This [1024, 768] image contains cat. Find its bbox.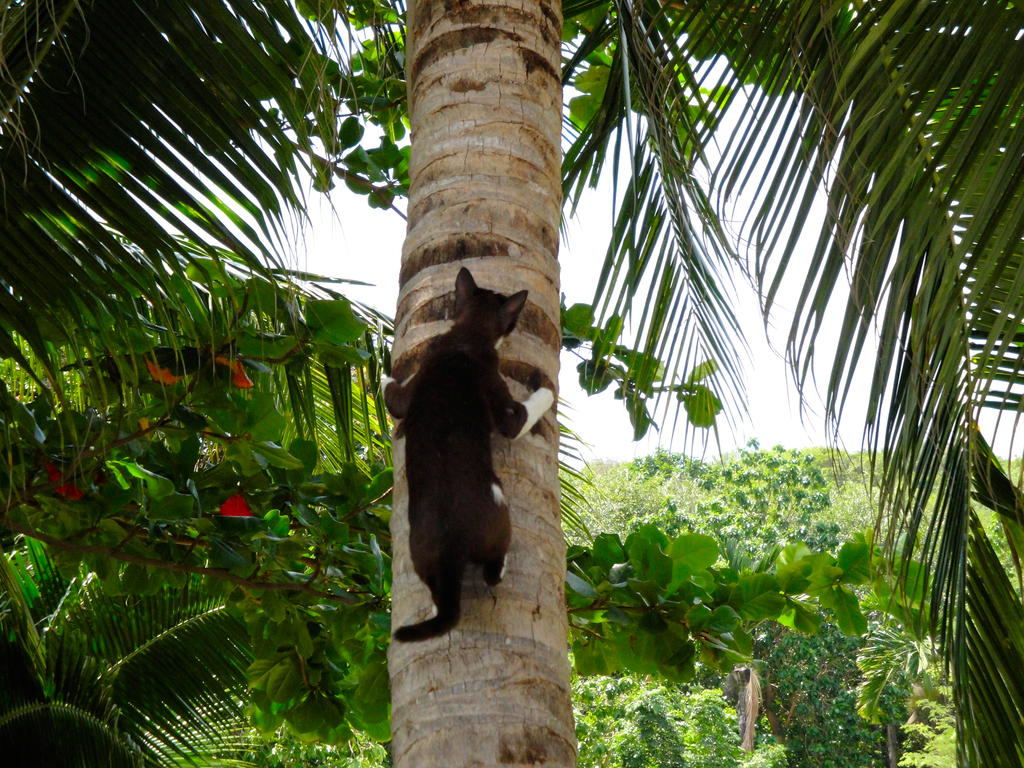
select_region(376, 267, 556, 641).
